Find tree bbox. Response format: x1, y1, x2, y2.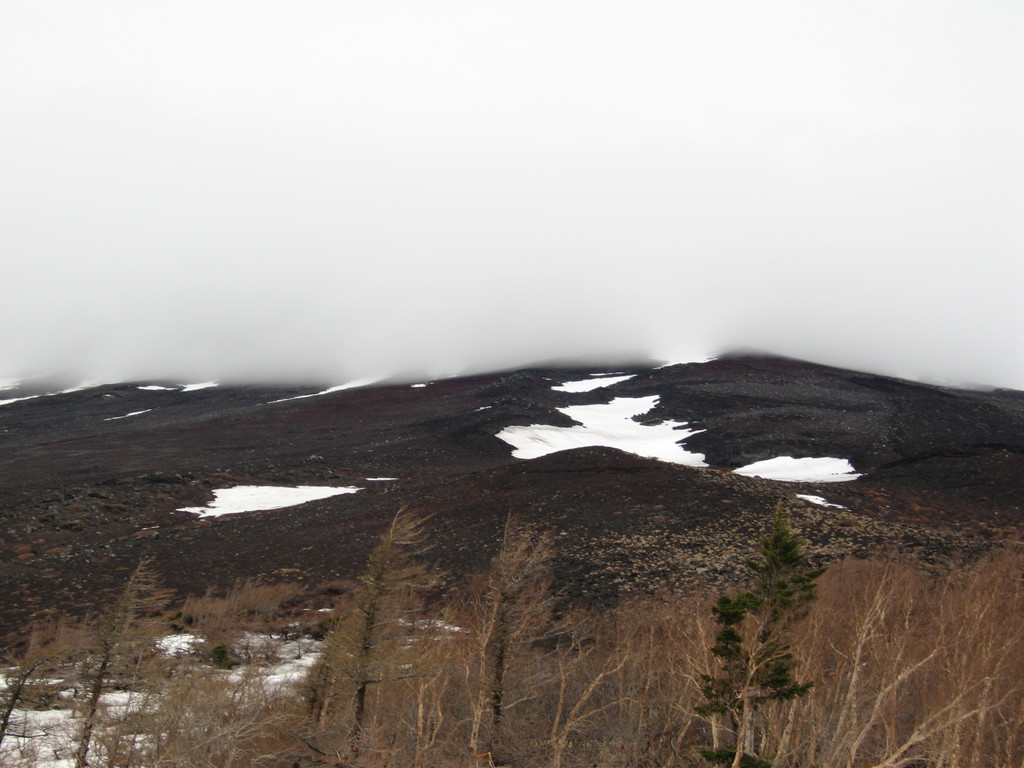
476, 503, 575, 740.
